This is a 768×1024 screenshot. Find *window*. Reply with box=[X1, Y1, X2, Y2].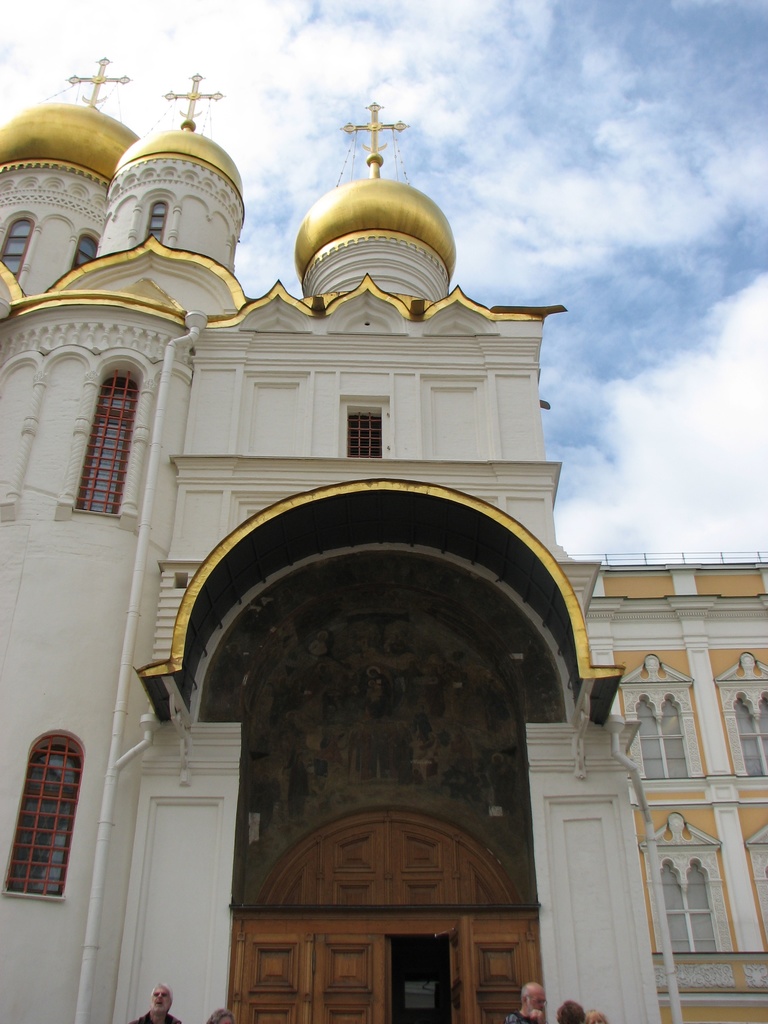
box=[343, 398, 387, 457].
